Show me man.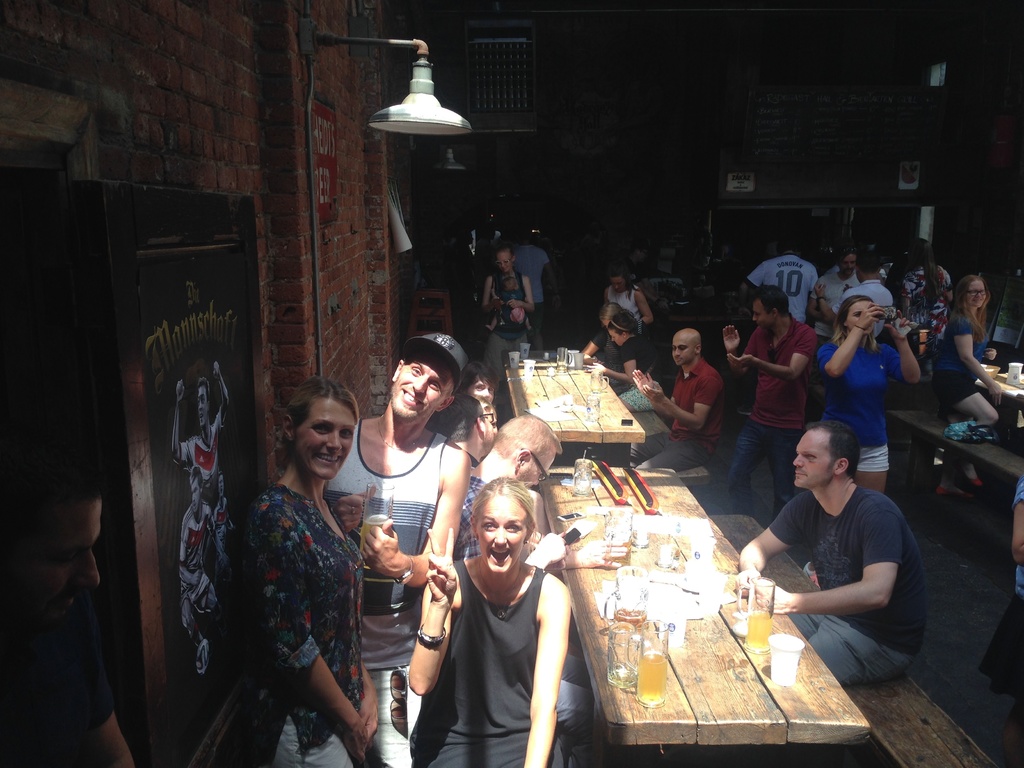
man is here: region(746, 232, 821, 325).
